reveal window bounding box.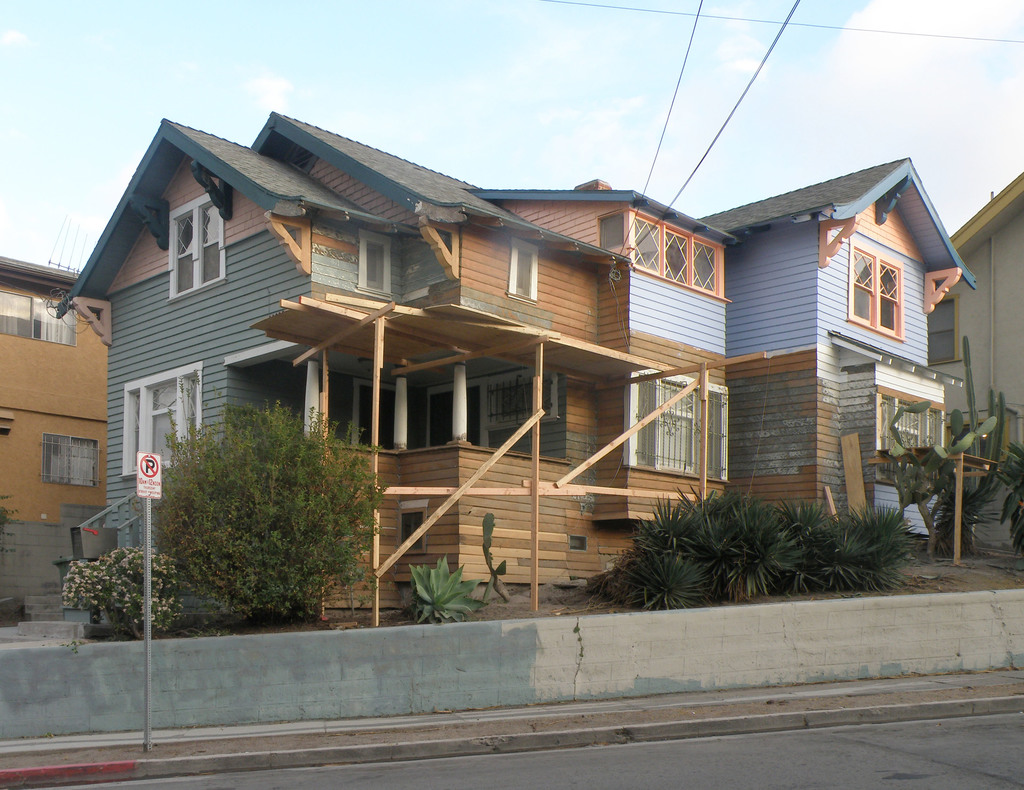
Revealed: (355, 232, 393, 299).
